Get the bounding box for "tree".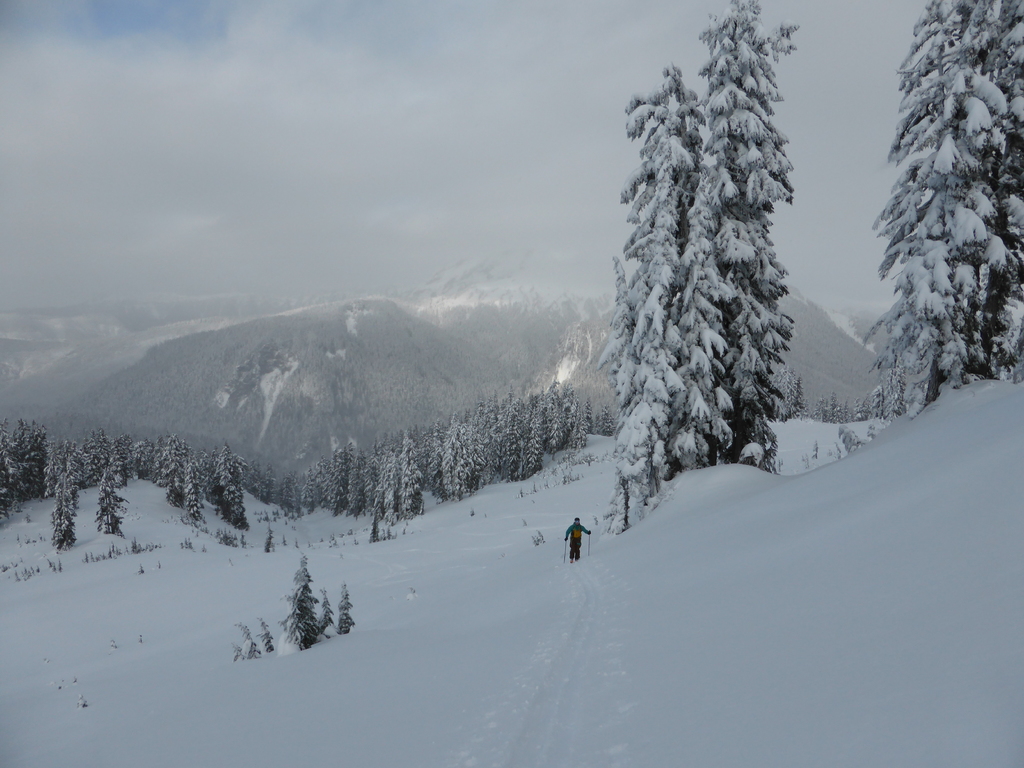
(left=599, top=0, right=803, bottom=529).
